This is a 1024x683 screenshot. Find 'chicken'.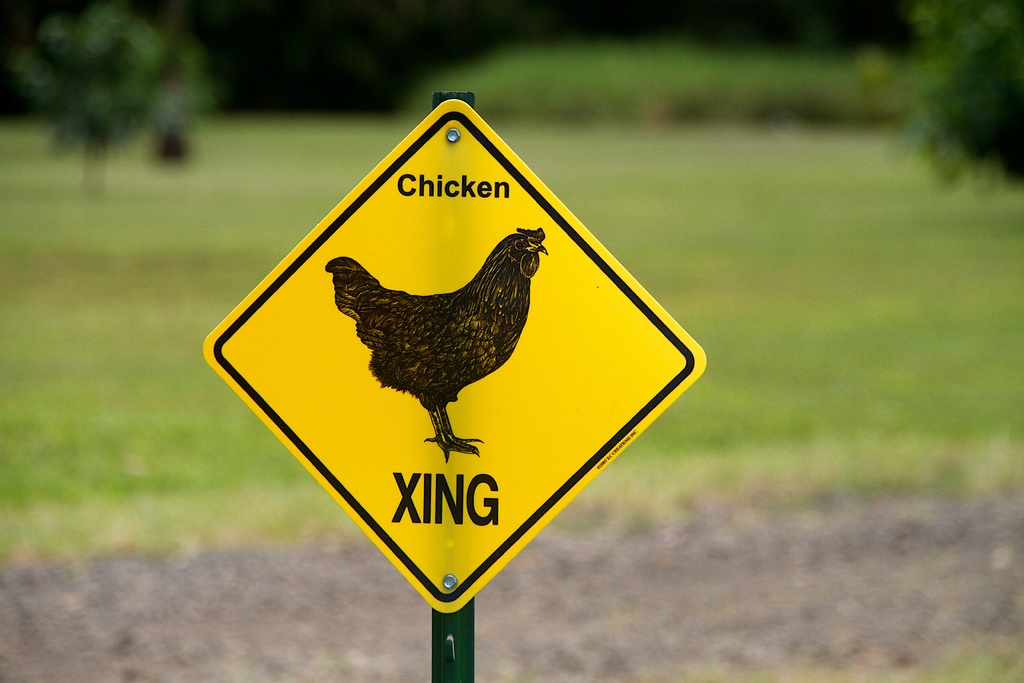
Bounding box: left=329, top=216, right=531, bottom=477.
